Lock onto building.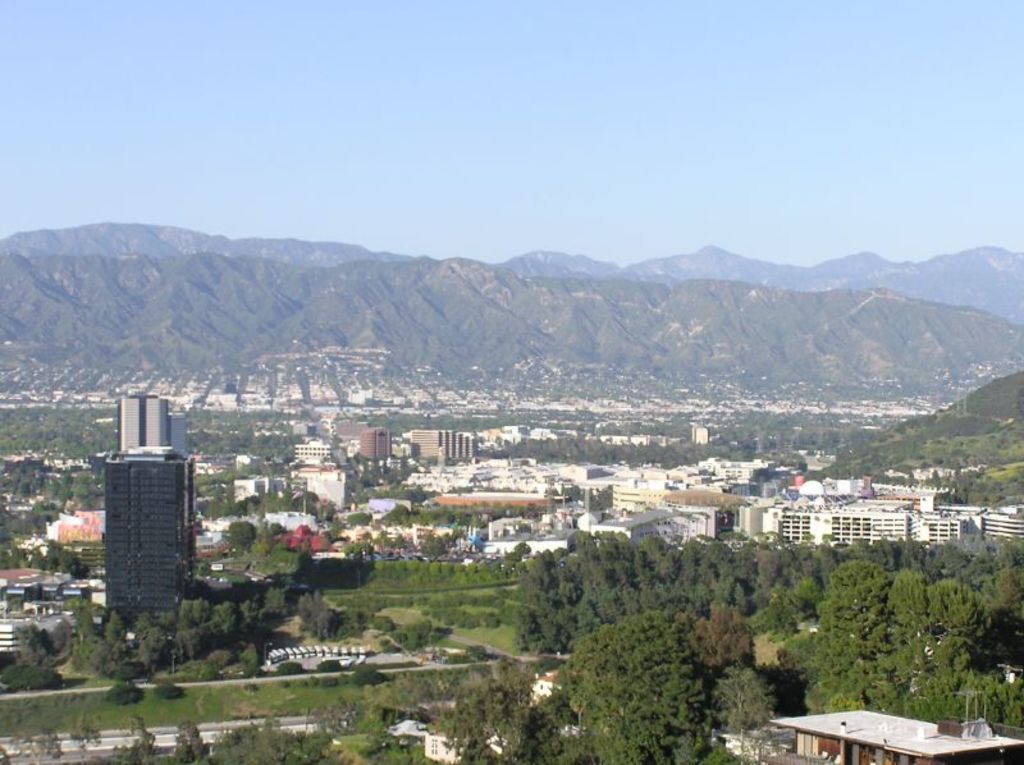
Locked: Rect(411, 432, 474, 463).
